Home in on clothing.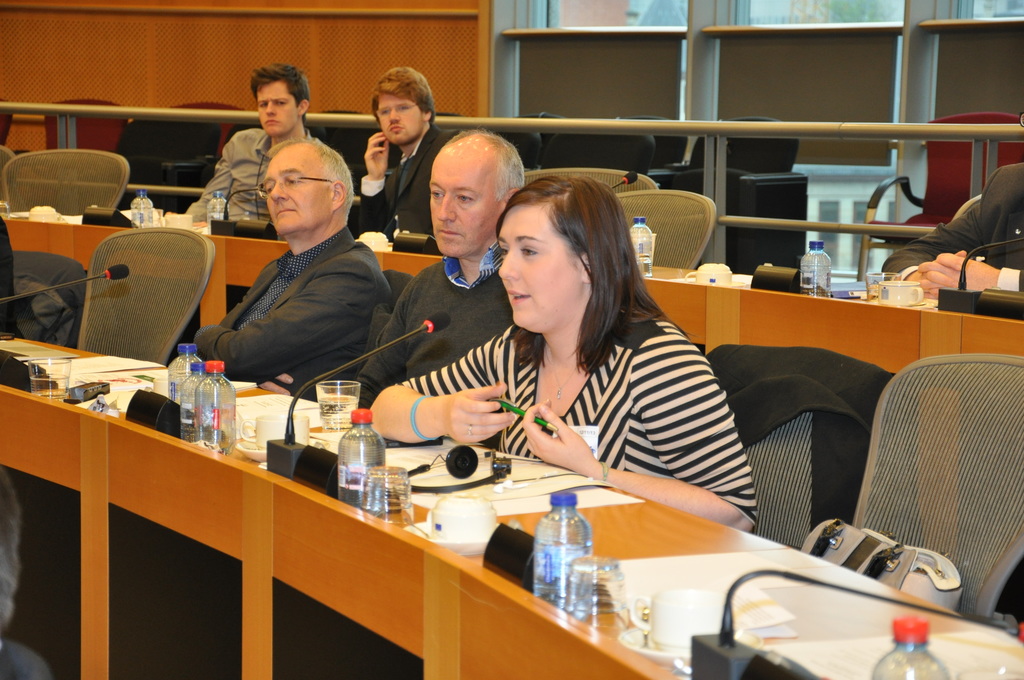
Homed in at rect(351, 122, 458, 241).
